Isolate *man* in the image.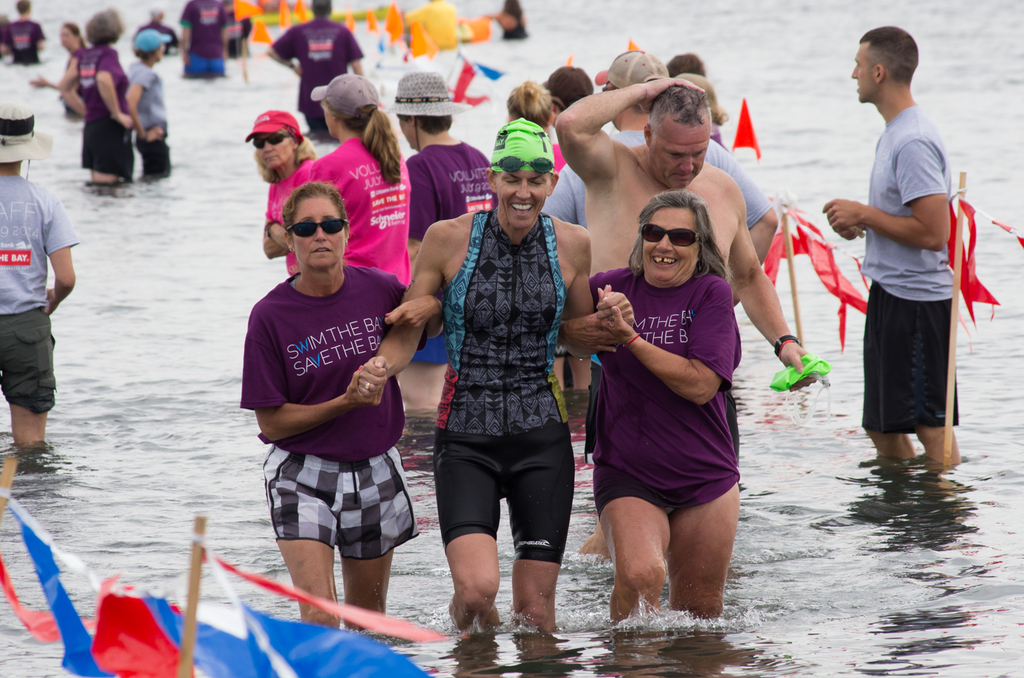
Isolated region: rect(182, 0, 228, 77).
